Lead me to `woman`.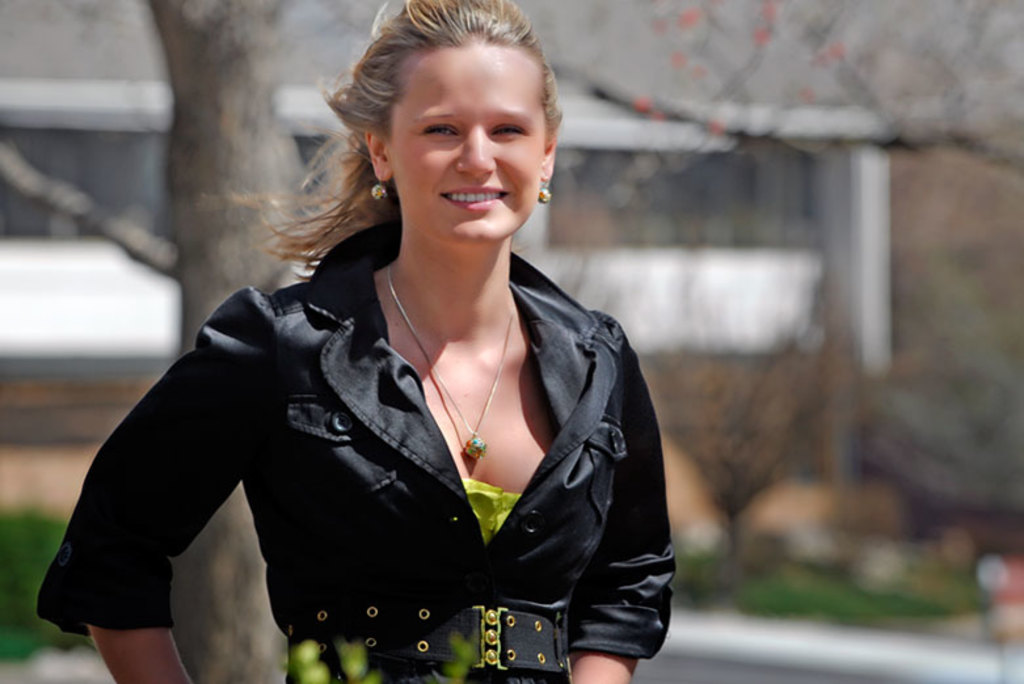
Lead to x1=75 y1=37 x2=709 y2=683.
